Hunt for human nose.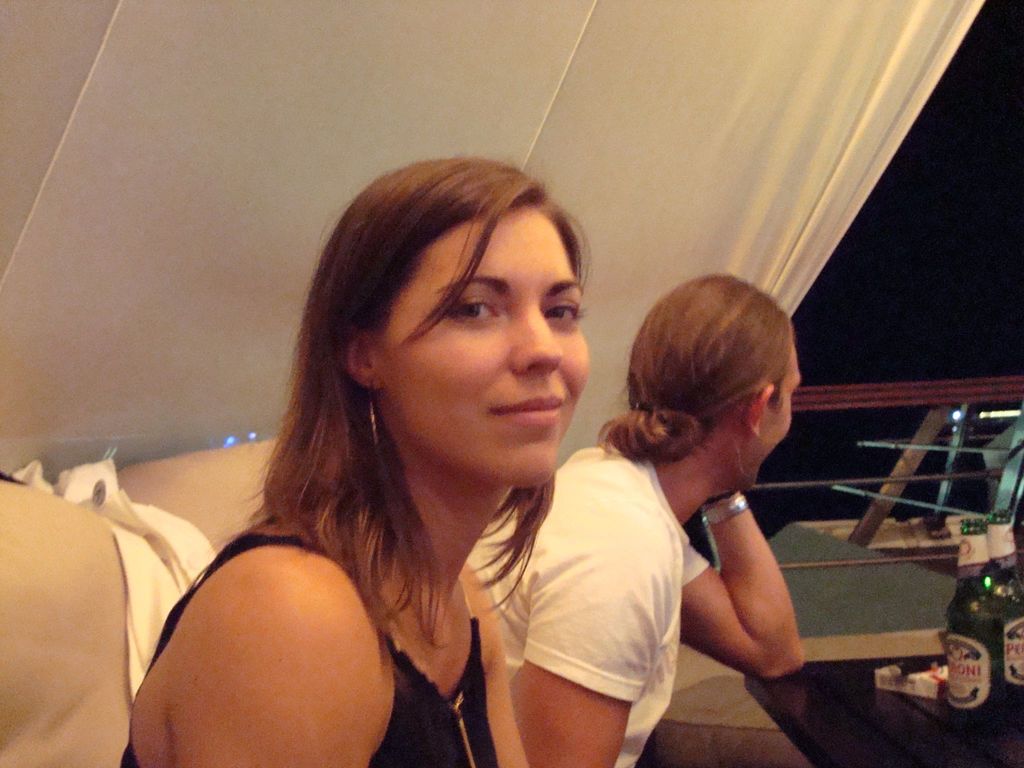
Hunted down at <region>509, 301, 564, 373</region>.
